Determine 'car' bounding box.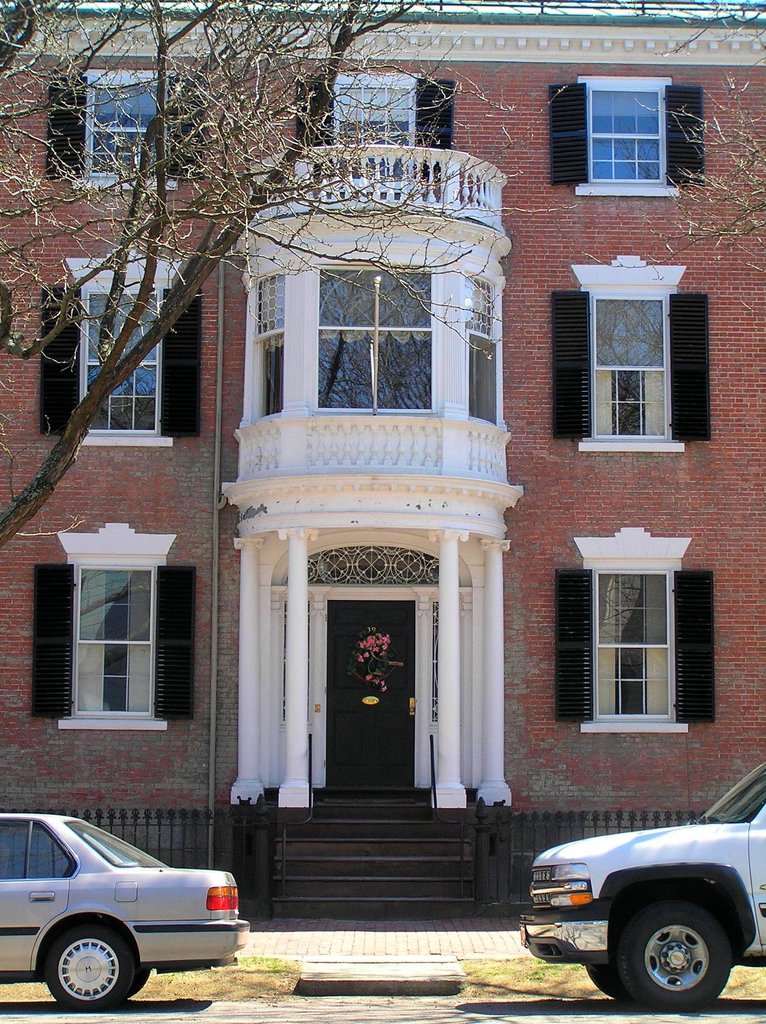
Determined: detection(0, 813, 250, 1007).
